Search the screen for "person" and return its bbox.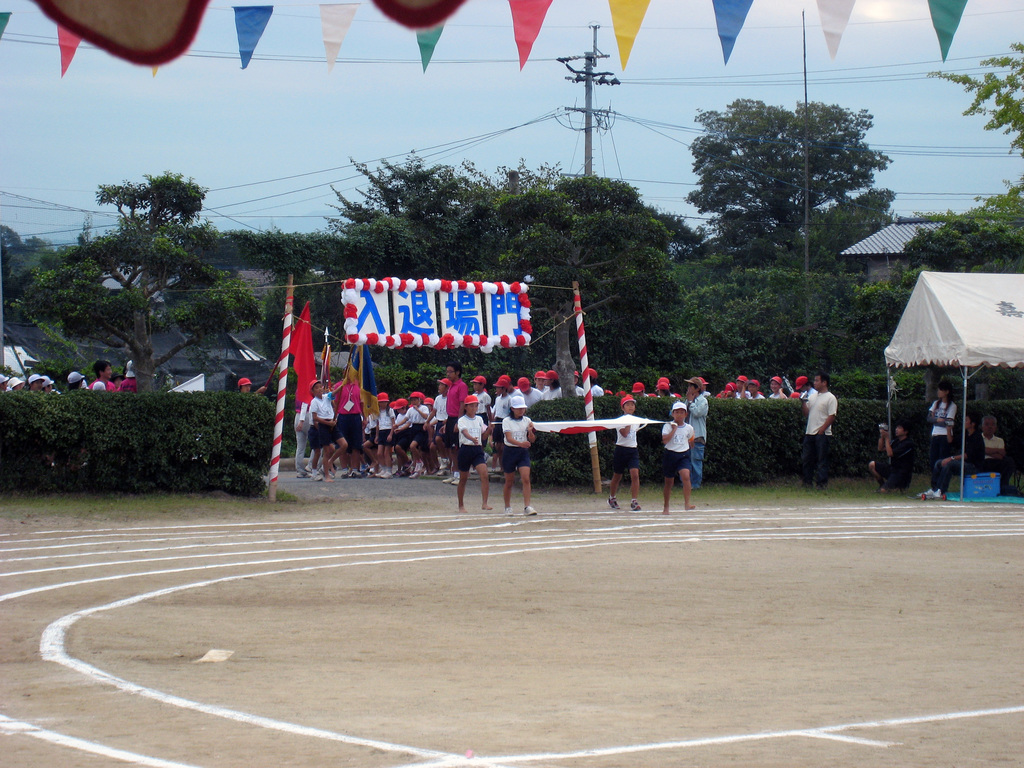
Found: (925, 410, 984, 499).
